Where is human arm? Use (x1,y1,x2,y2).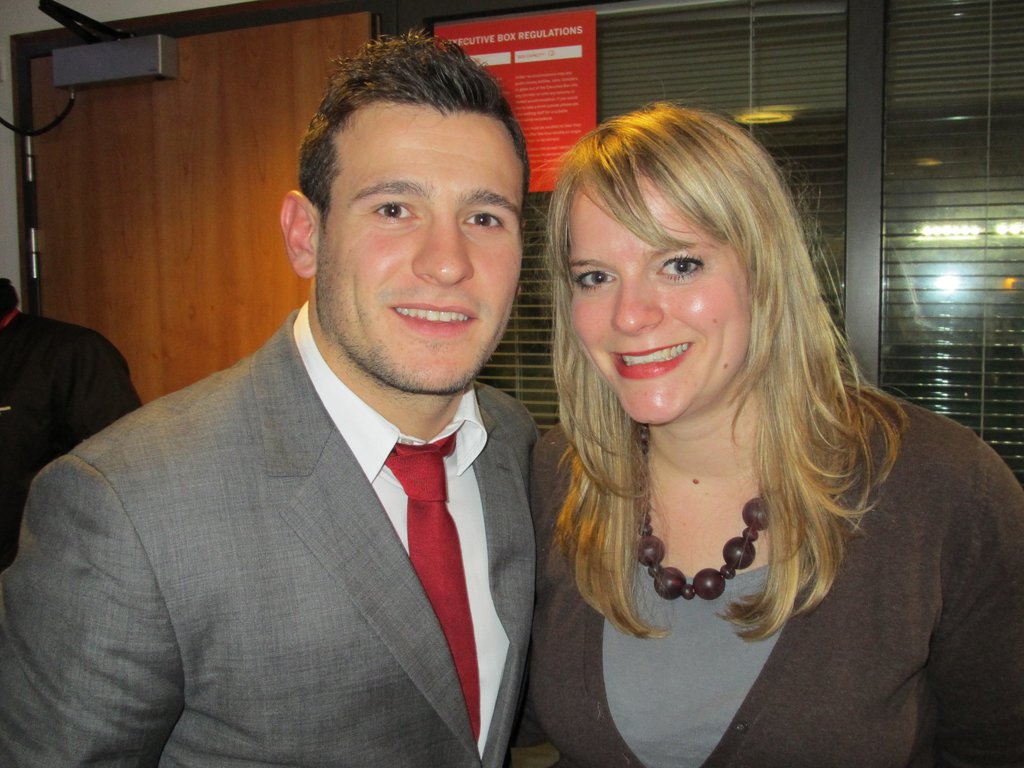
(520,405,561,563).
